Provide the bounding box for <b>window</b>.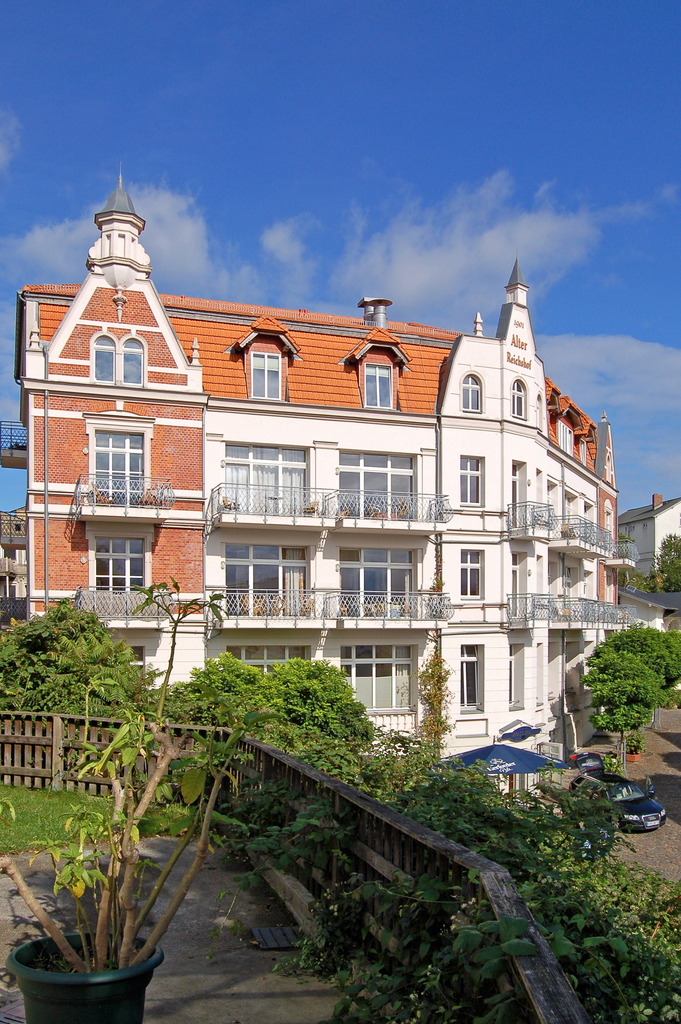
rect(224, 442, 308, 513).
